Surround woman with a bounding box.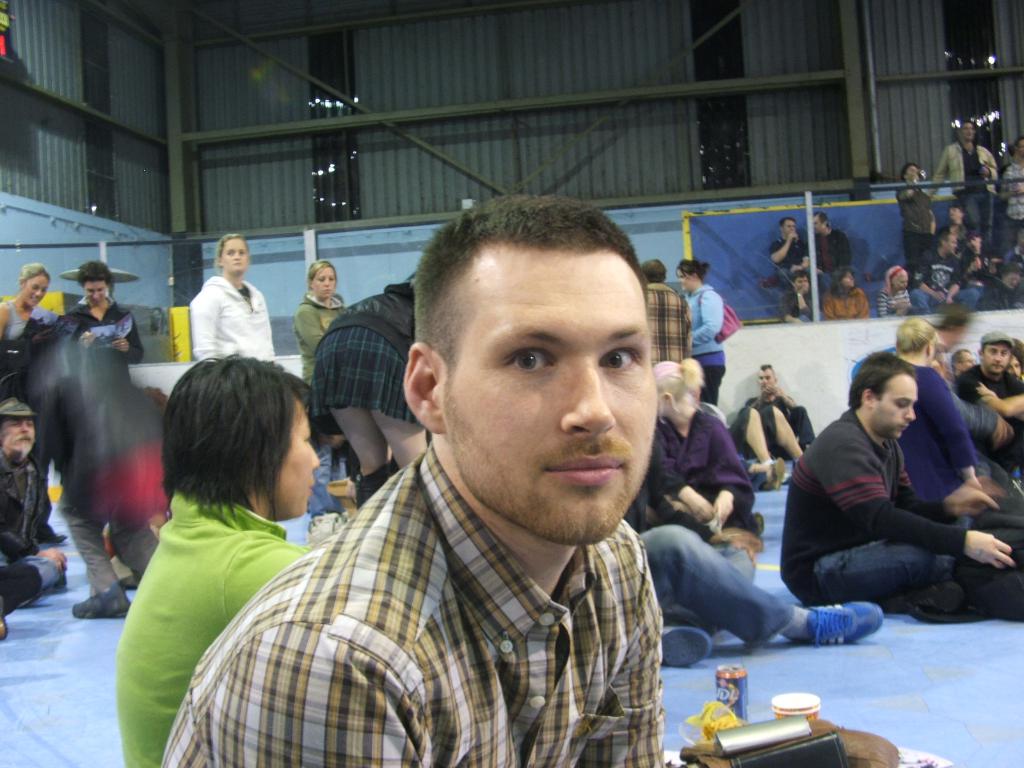
<region>0, 265, 68, 547</region>.
